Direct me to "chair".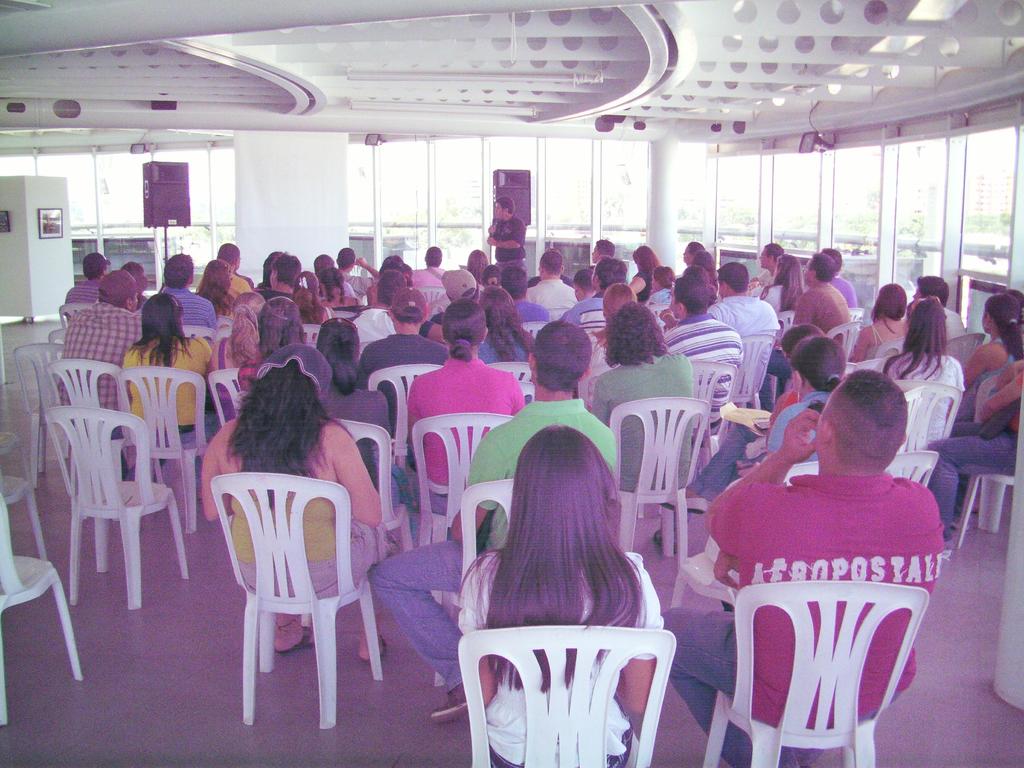
Direction: x1=369, y1=364, x2=444, y2=466.
